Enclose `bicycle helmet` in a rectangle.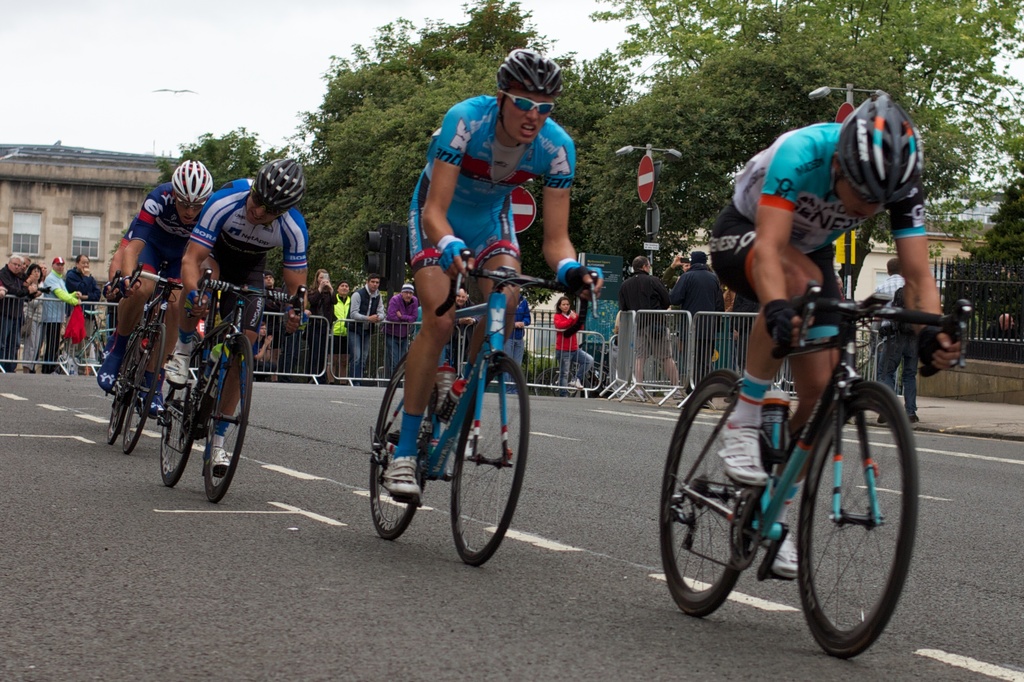
[x1=256, y1=161, x2=302, y2=215].
